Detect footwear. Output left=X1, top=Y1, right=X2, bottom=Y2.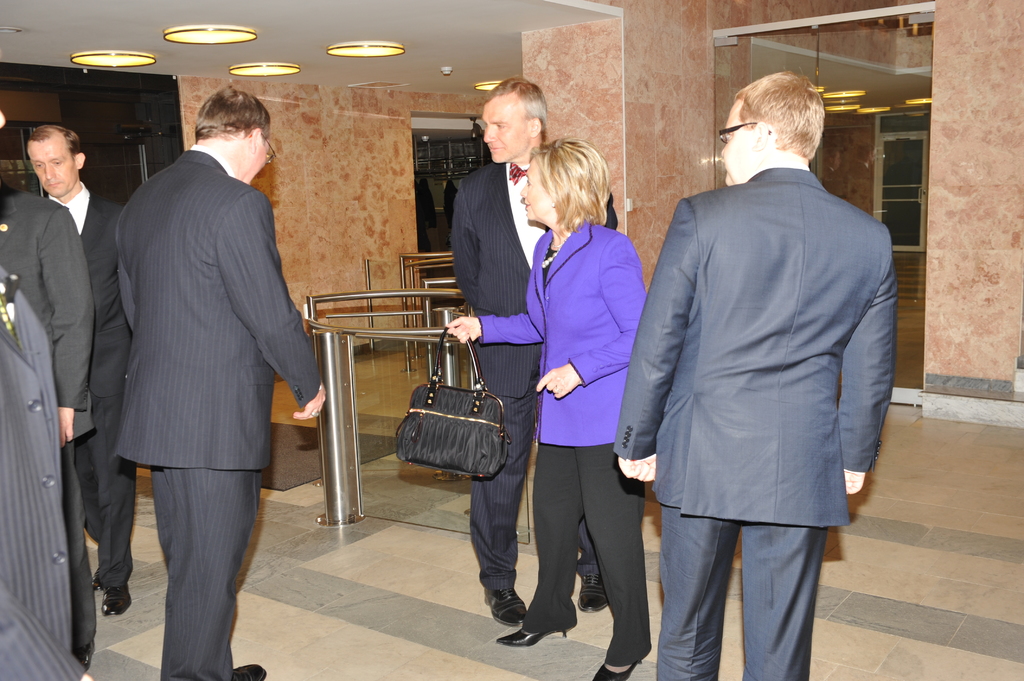
left=232, top=659, right=272, bottom=680.
